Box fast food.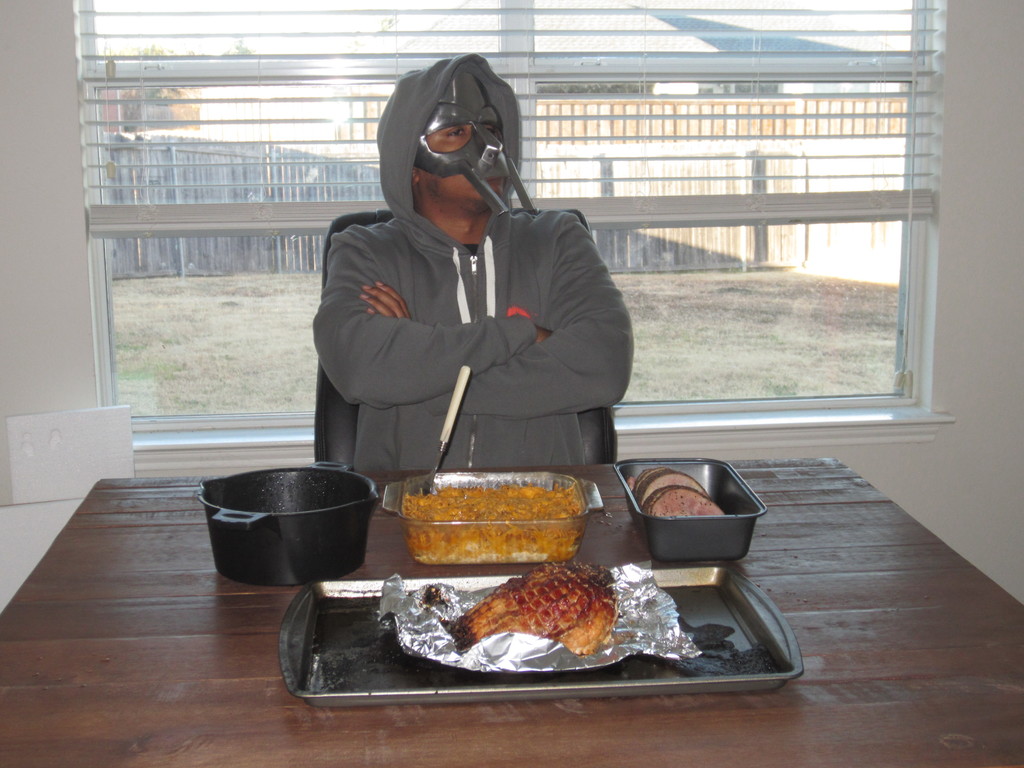
BBox(445, 560, 614, 657).
